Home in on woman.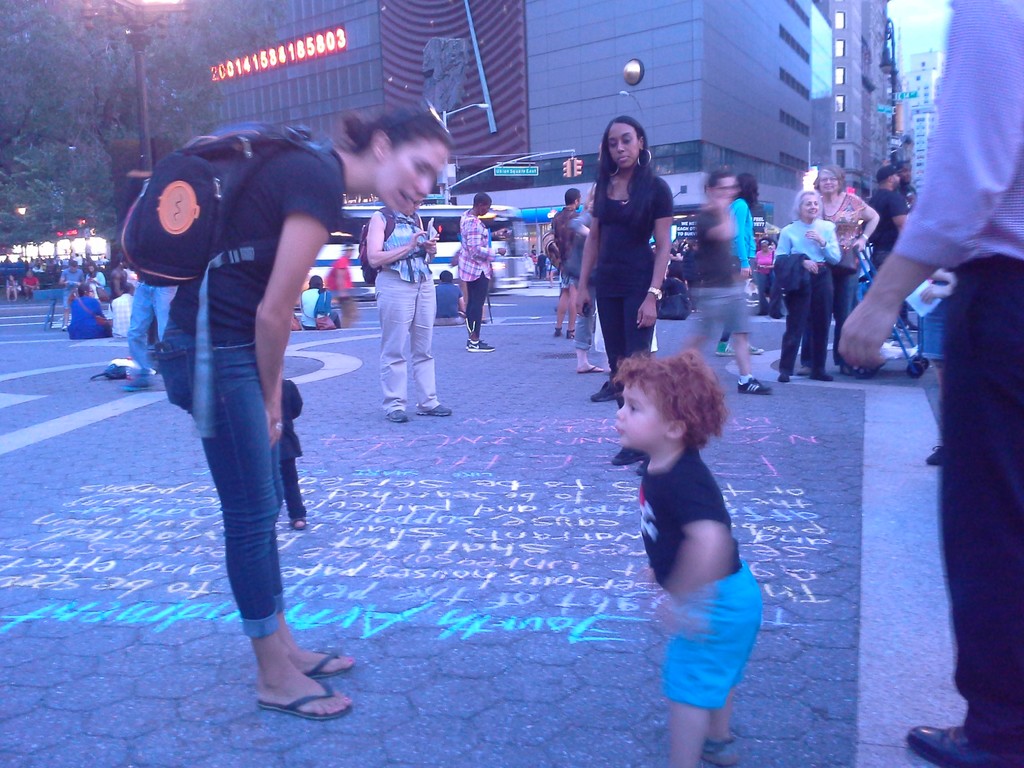
Homed in at {"left": 63, "top": 278, "right": 113, "bottom": 336}.
